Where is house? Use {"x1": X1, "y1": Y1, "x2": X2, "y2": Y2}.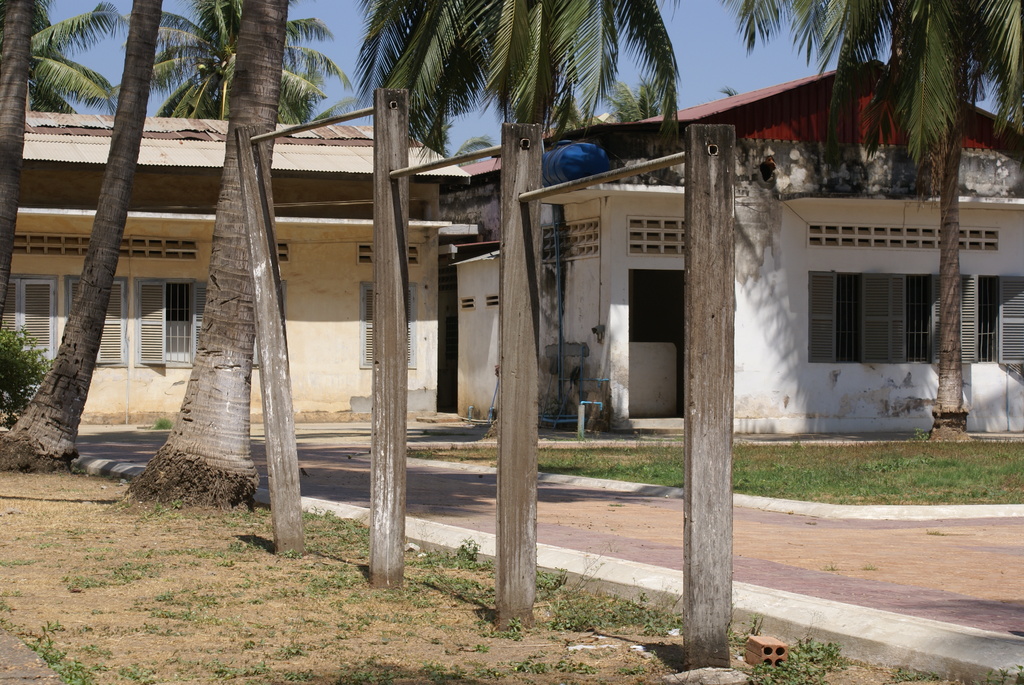
{"x1": 442, "y1": 52, "x2": 1023, "y2": 432}.
